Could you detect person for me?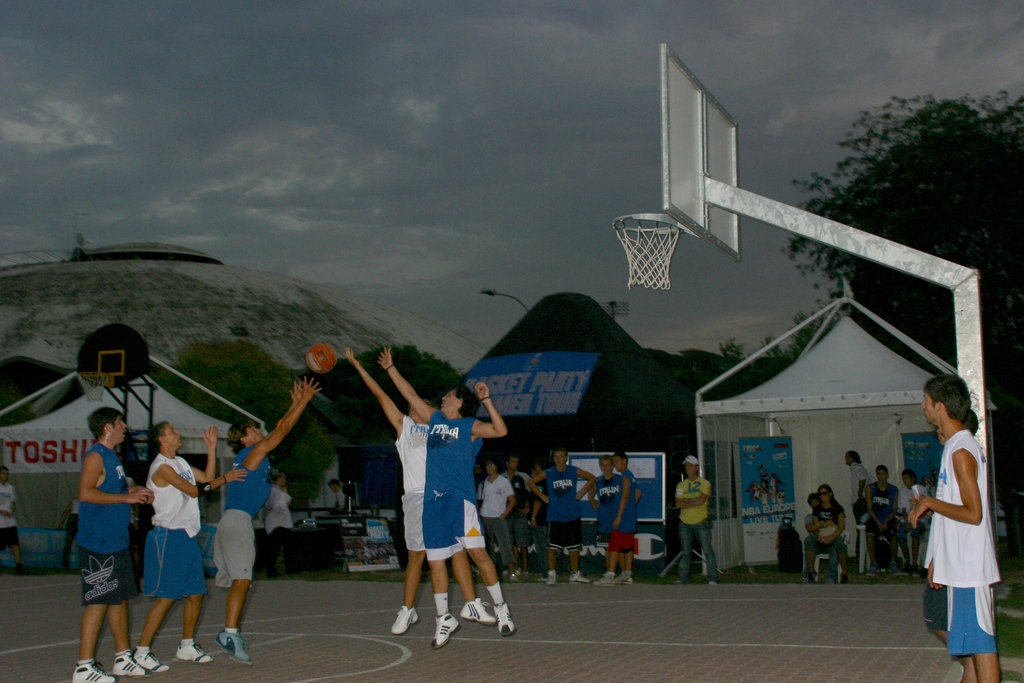
Detection result: select_region(795, 486, 856, 579).
